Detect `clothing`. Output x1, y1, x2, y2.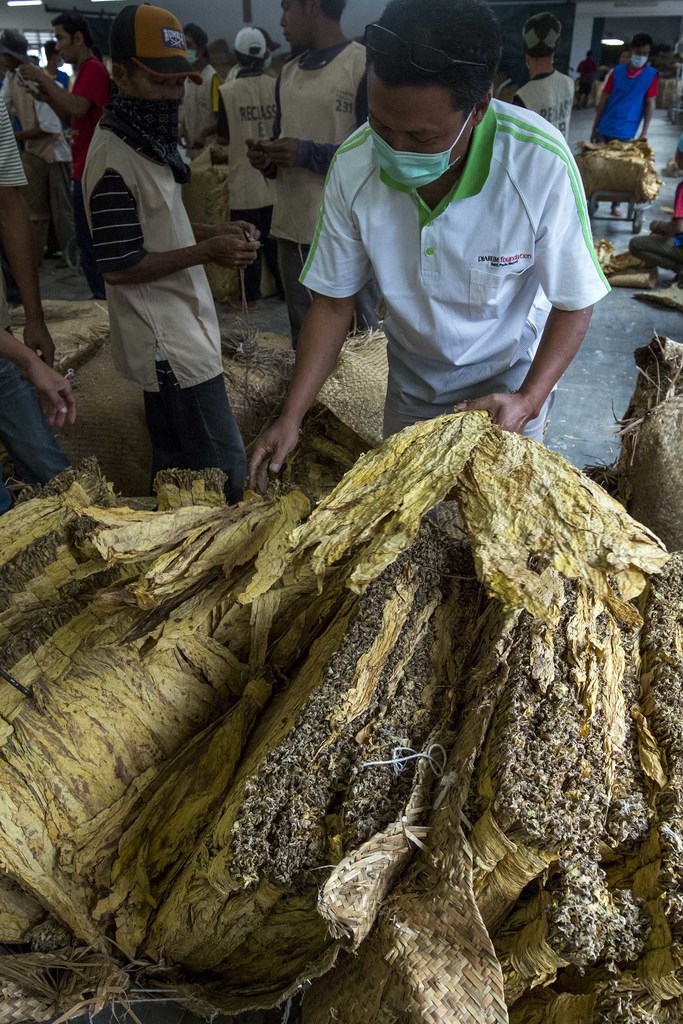
65, 84, 261, 489.
